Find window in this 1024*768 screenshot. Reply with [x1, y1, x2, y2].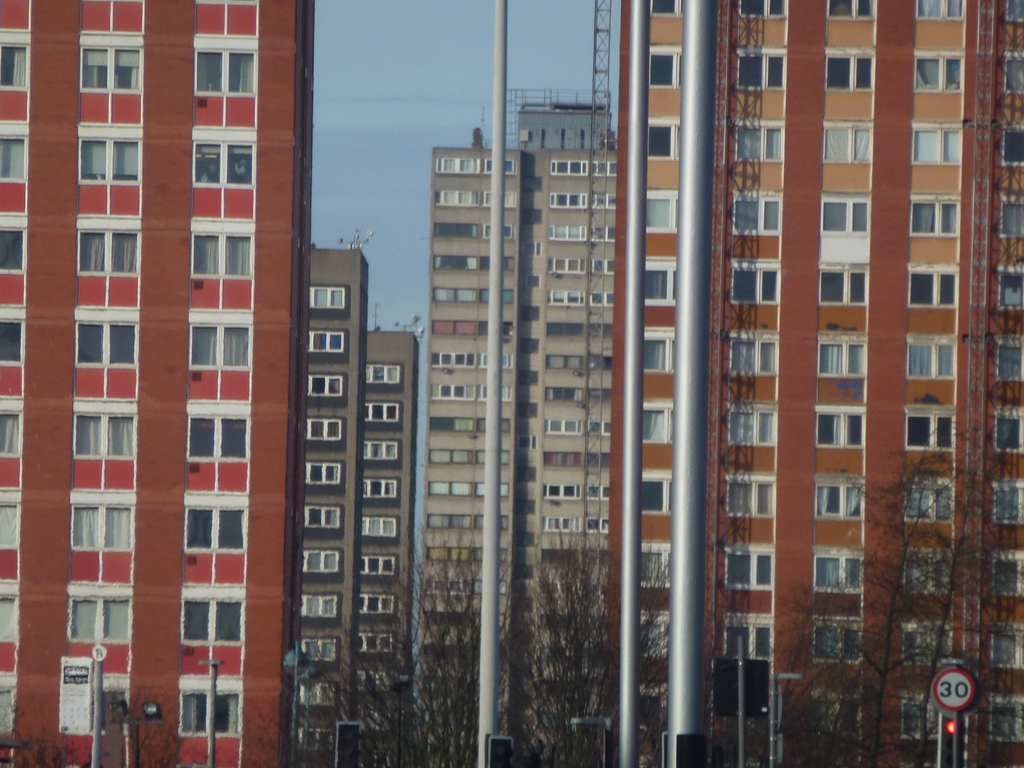
[592, 257, 612, 273].
